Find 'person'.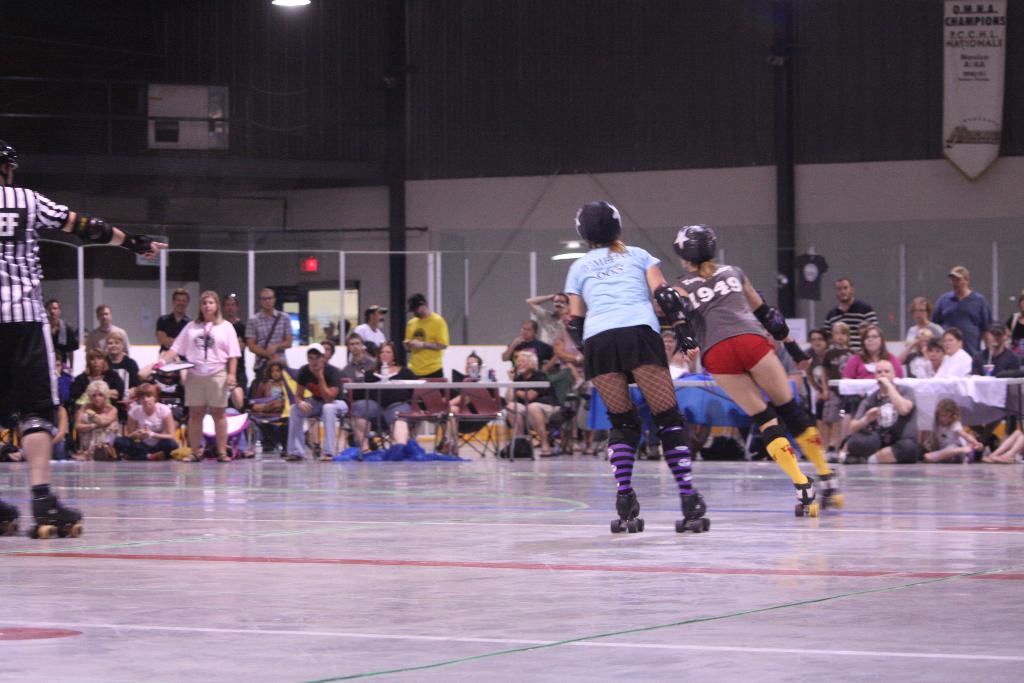
{"x1": 671, "y1": 226, "x2": 840, "y2": 505}.
